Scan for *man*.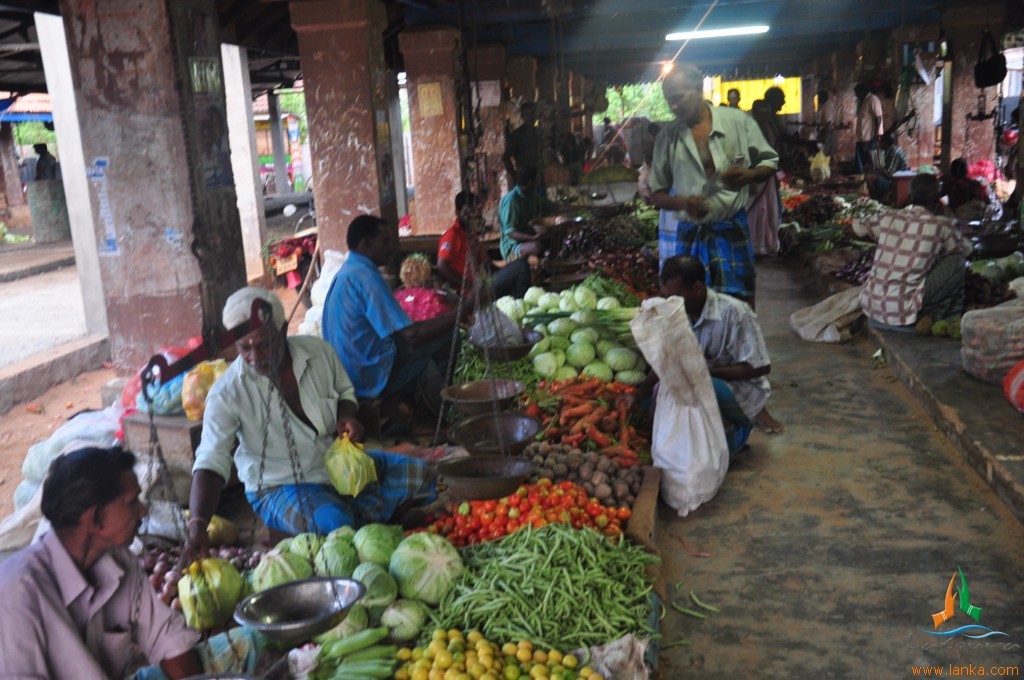
Scan result: (646, 63, 783, 433).
